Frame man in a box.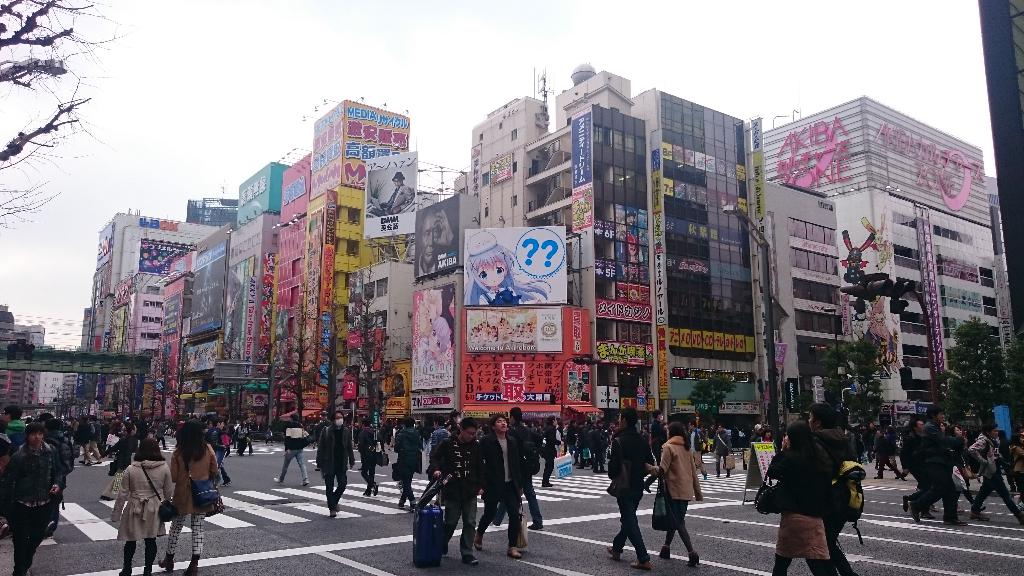
<bbox>541, 415, 565, 486</bbox>.
